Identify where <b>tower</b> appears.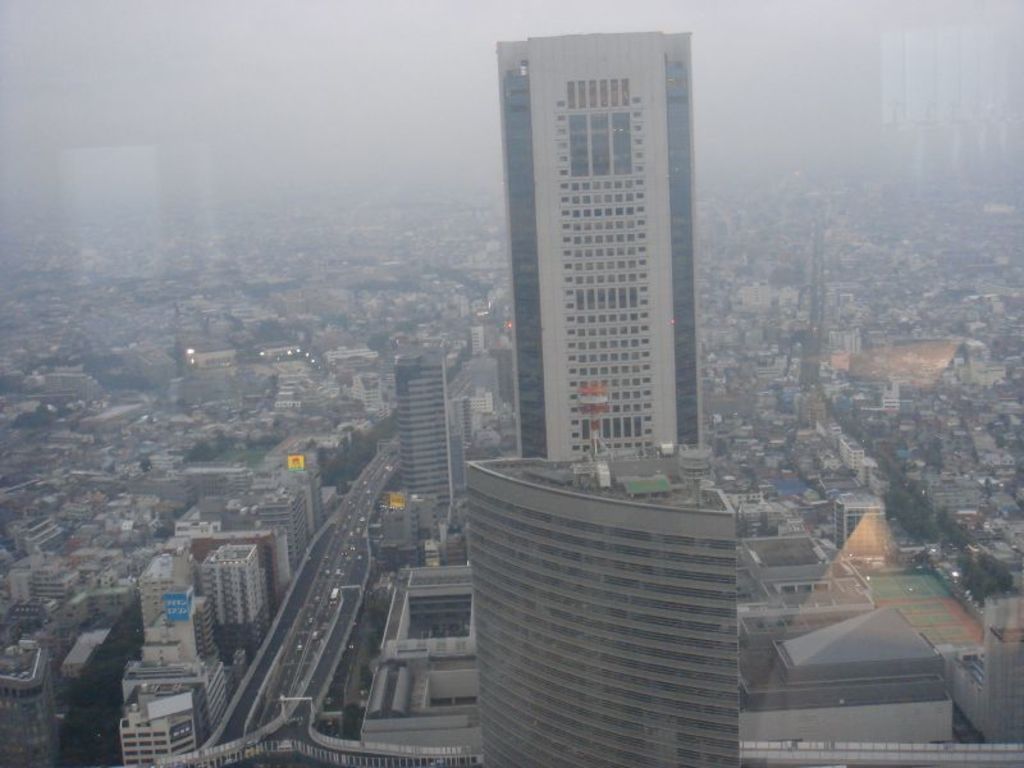
Appears at (392,344,460,539).
